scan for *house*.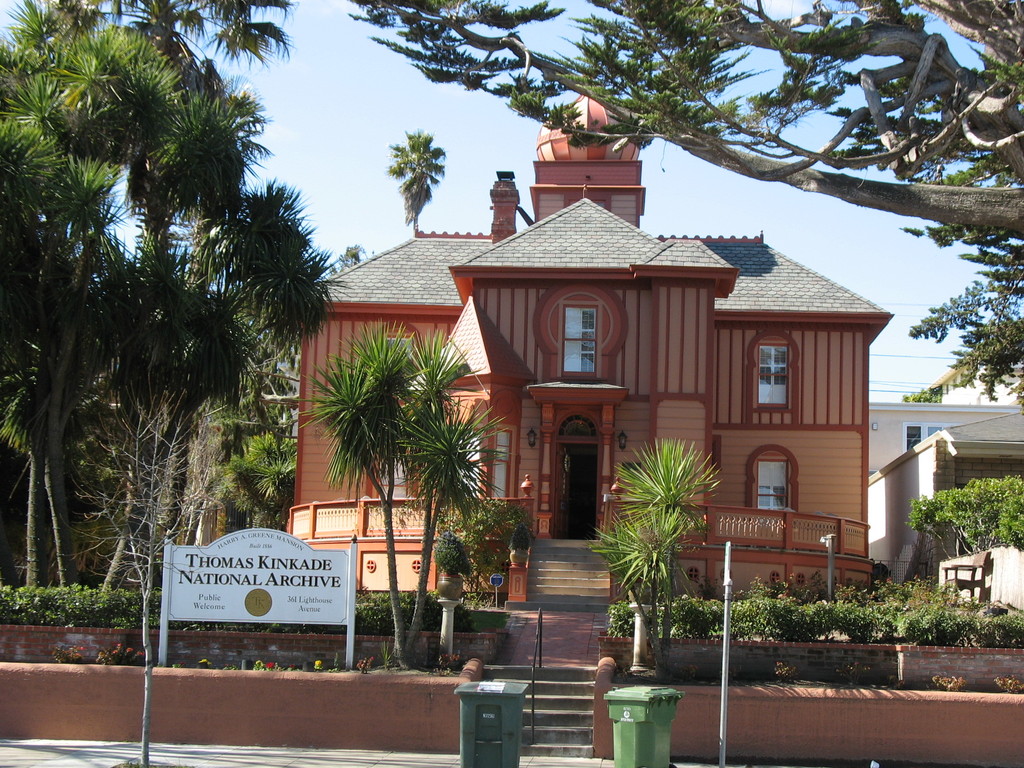
Scan result: [left=870, top=367, right=1023, bottom=614].
